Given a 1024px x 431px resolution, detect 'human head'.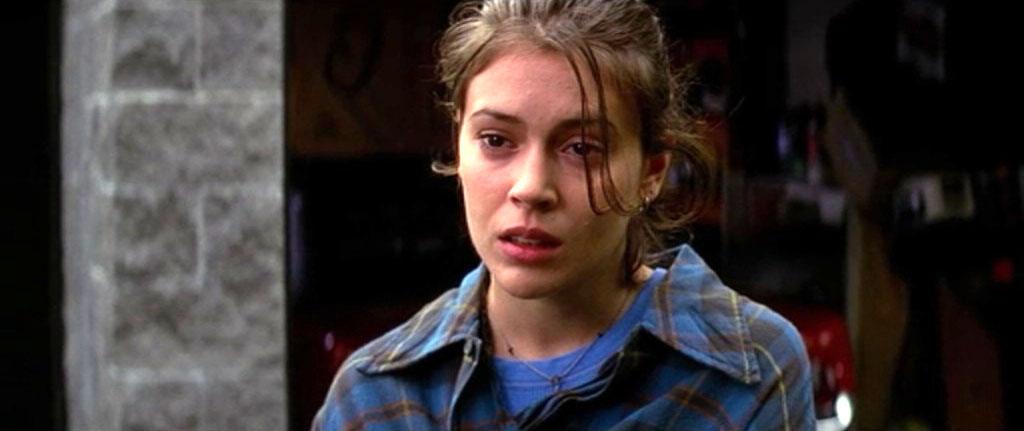
(431,1,688,278).
